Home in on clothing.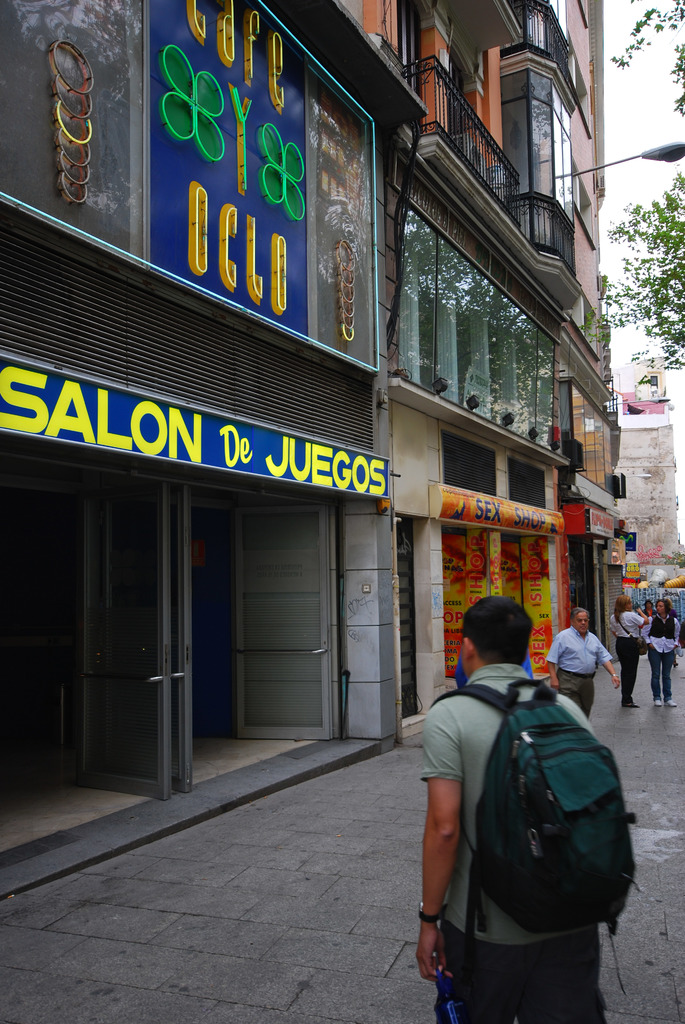
Homed in at bbox(411, 678, 642, 1023).
